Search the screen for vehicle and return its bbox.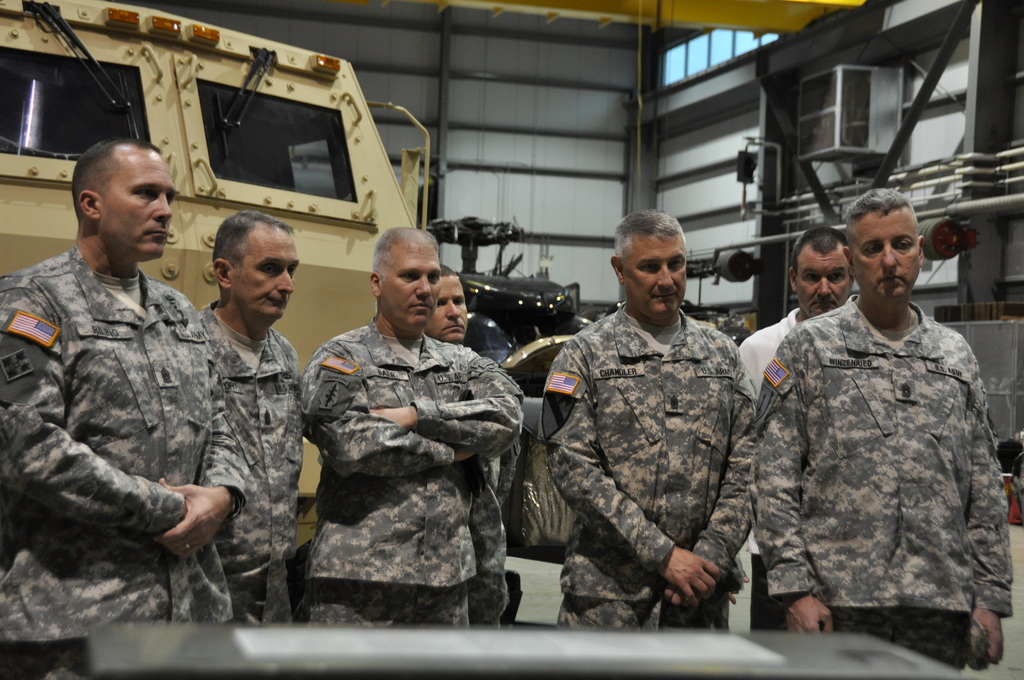
Found: <region>426, 222, 595, 367</region>.
